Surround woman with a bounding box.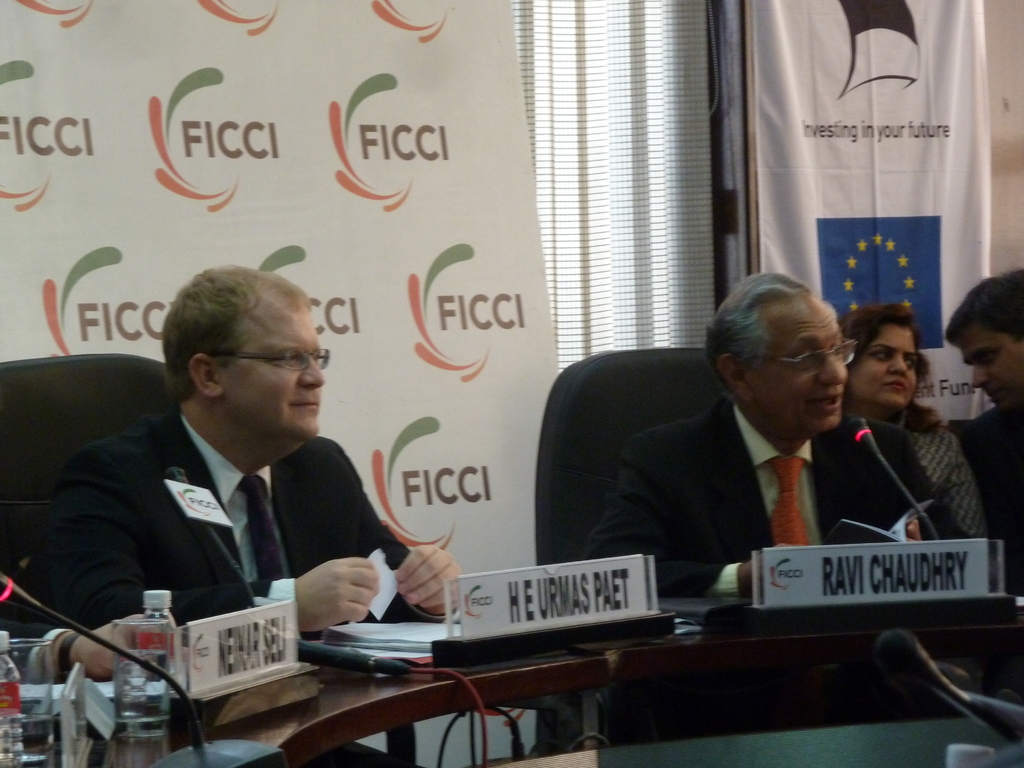
crop(838, 303, 980, 540).
